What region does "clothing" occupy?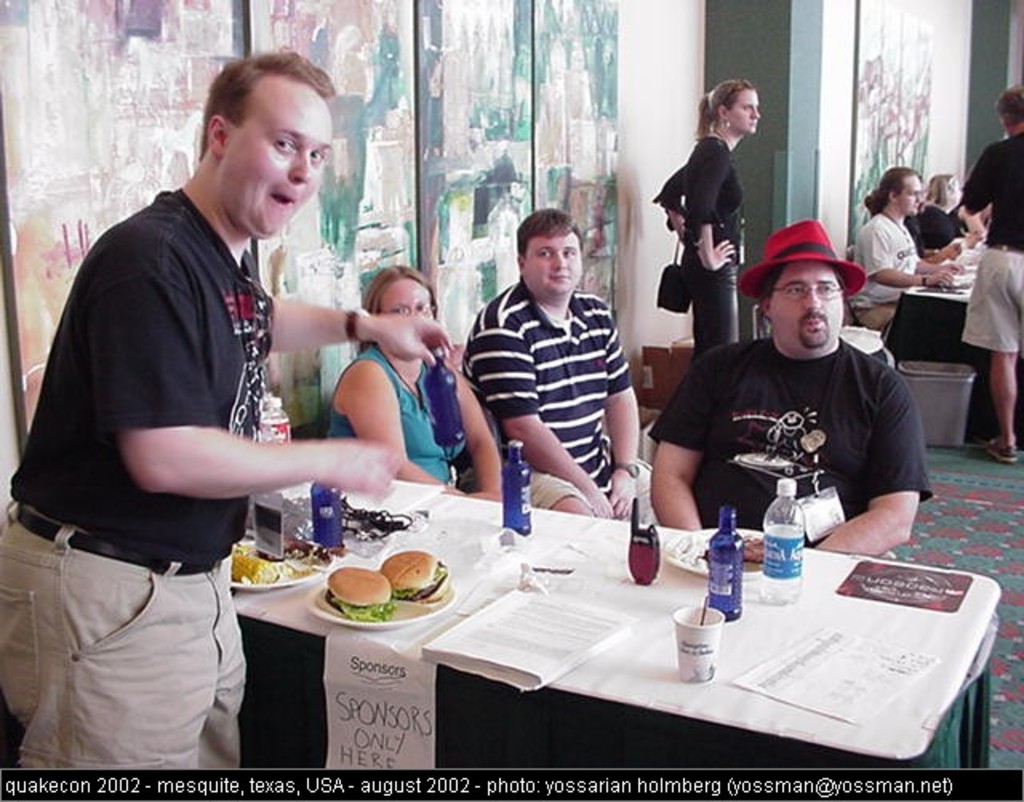
x1=947, y1=112, x2=1022, y2=365.
